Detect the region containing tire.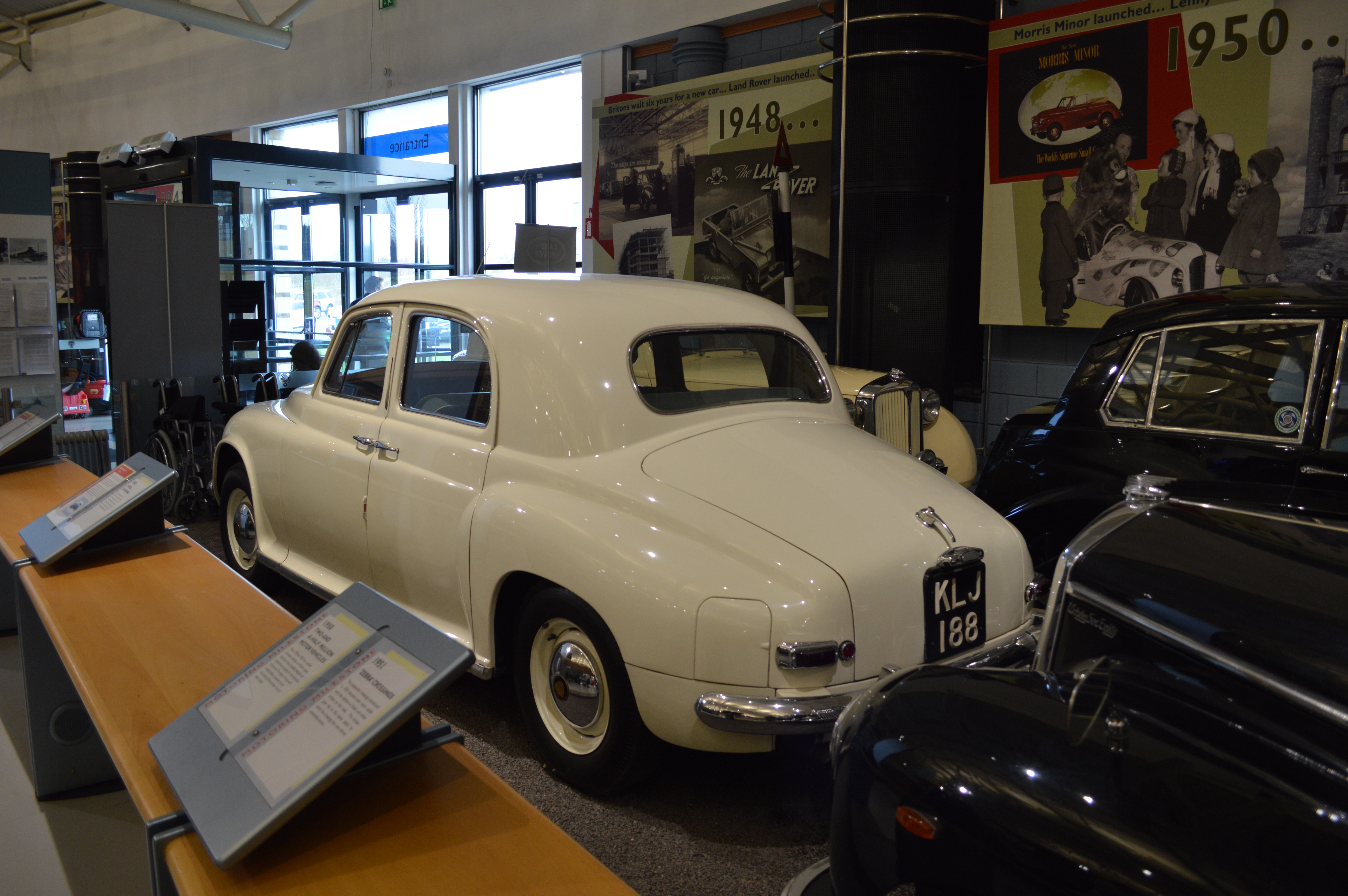
252/63/259/78.
